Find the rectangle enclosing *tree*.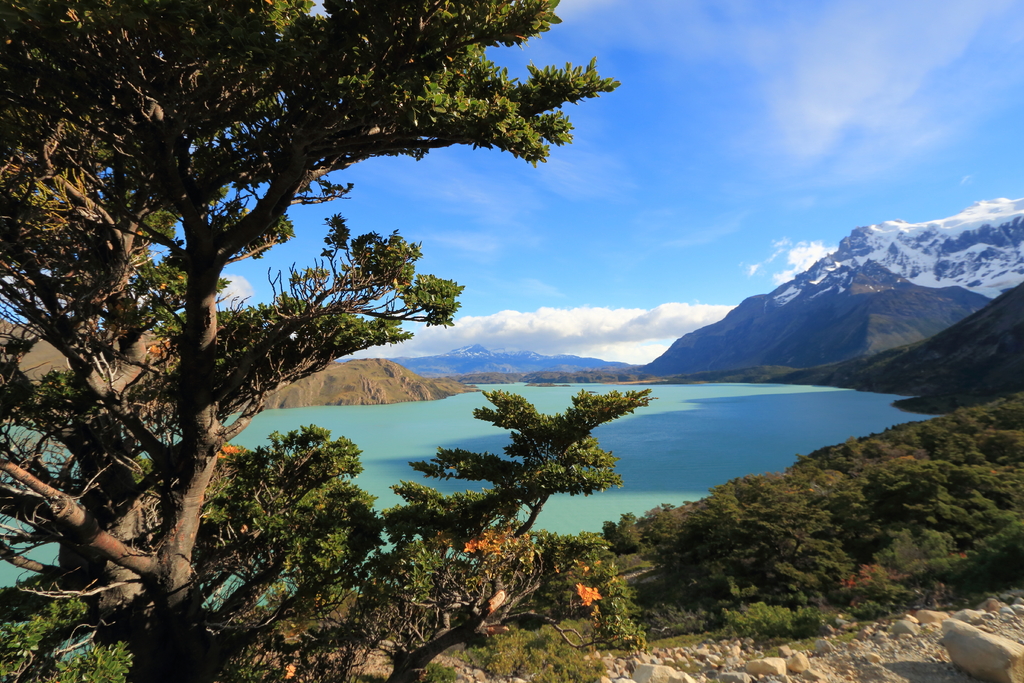
829:457:946:568.
